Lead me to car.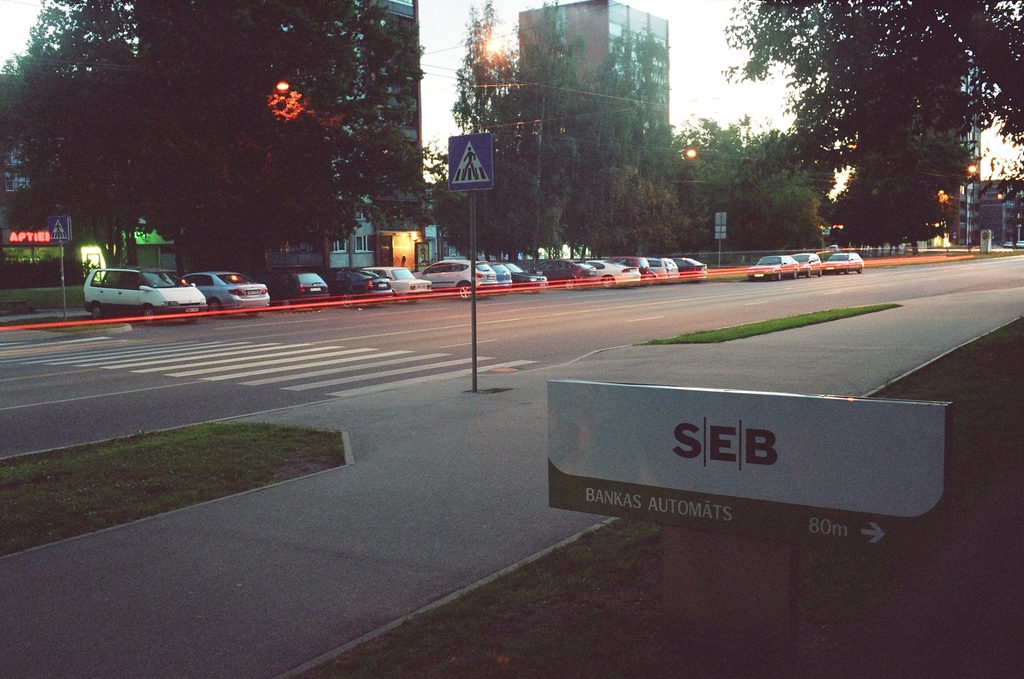
Lead to box=[746, 249, 804, 281].
